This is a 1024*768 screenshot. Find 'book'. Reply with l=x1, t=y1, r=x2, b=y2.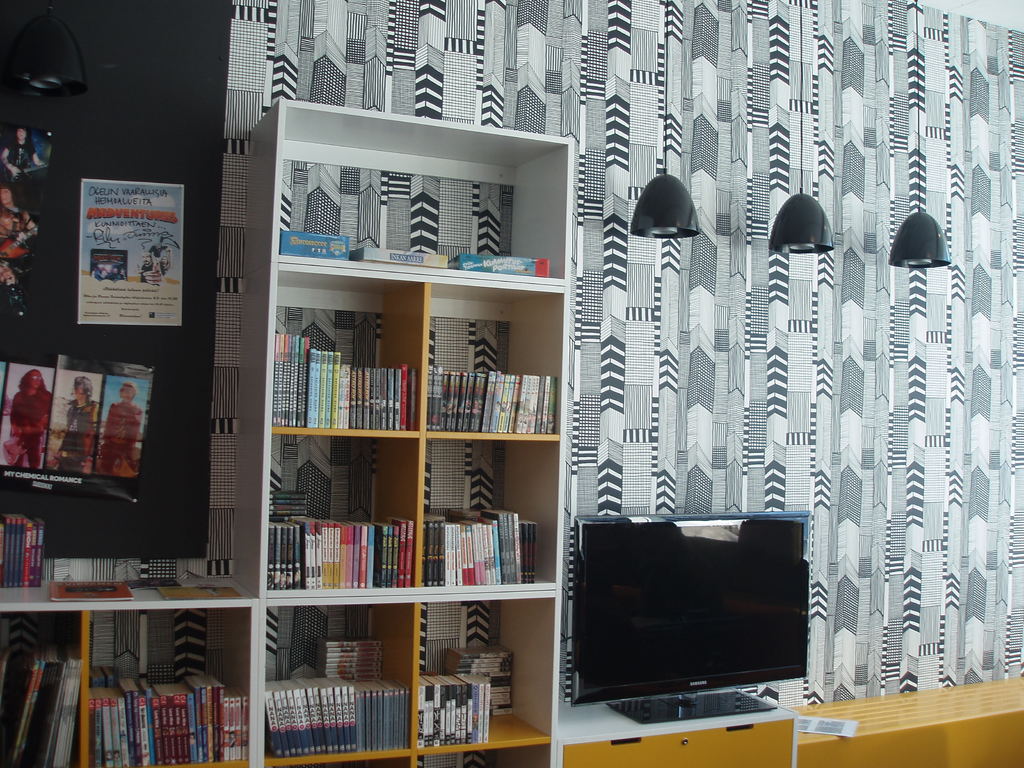
l=125, t=675, r=136, b=765.
